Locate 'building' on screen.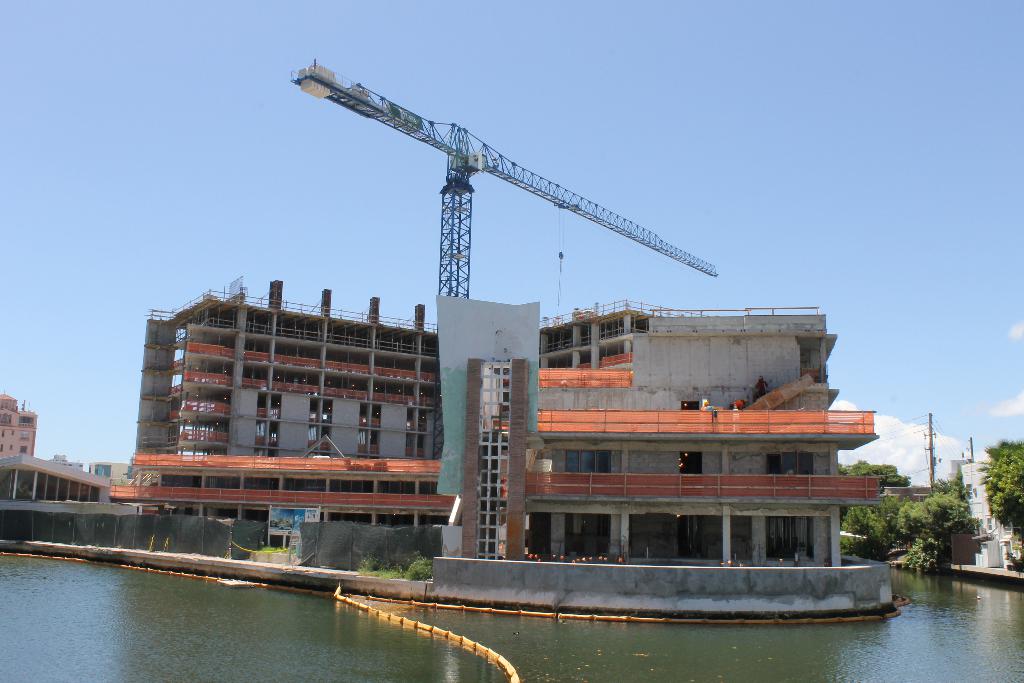
On screen at box(108, 53, 881, 564).
